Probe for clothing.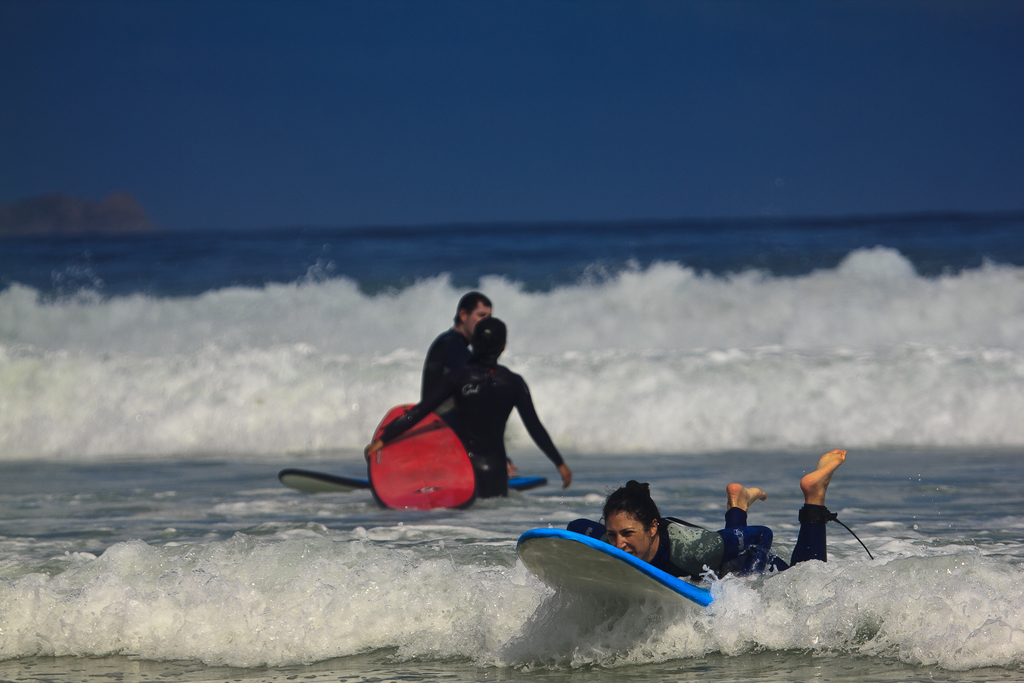
Probe result: 376, 355, 562, 492.
